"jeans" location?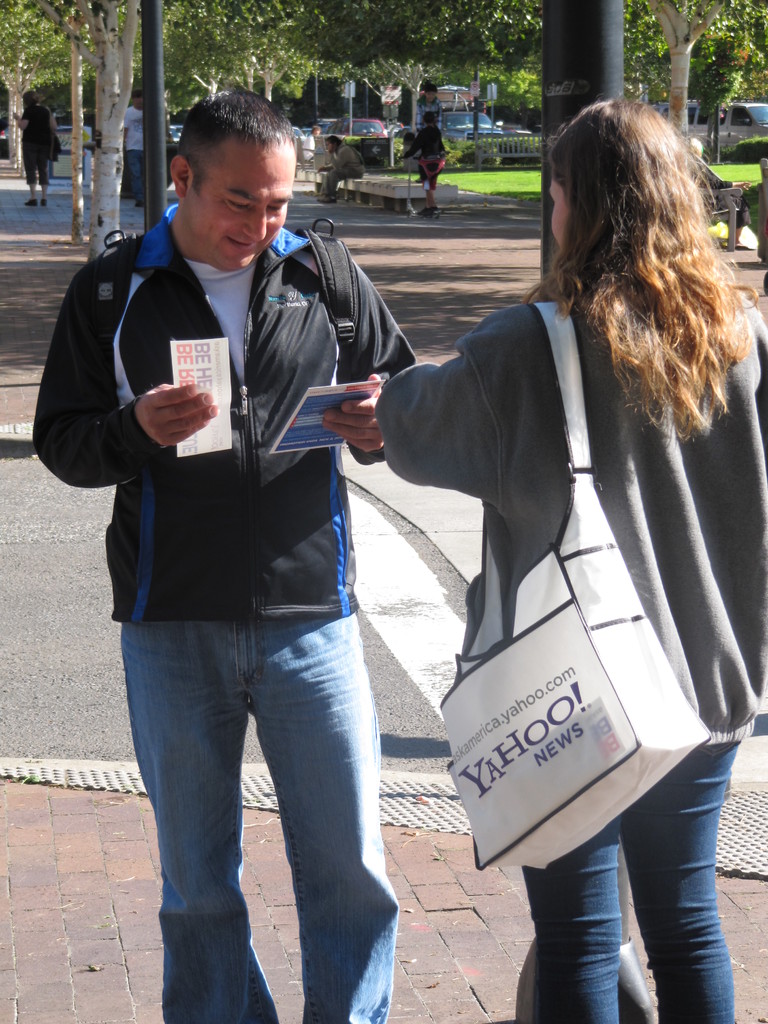
115/577/417/1023
